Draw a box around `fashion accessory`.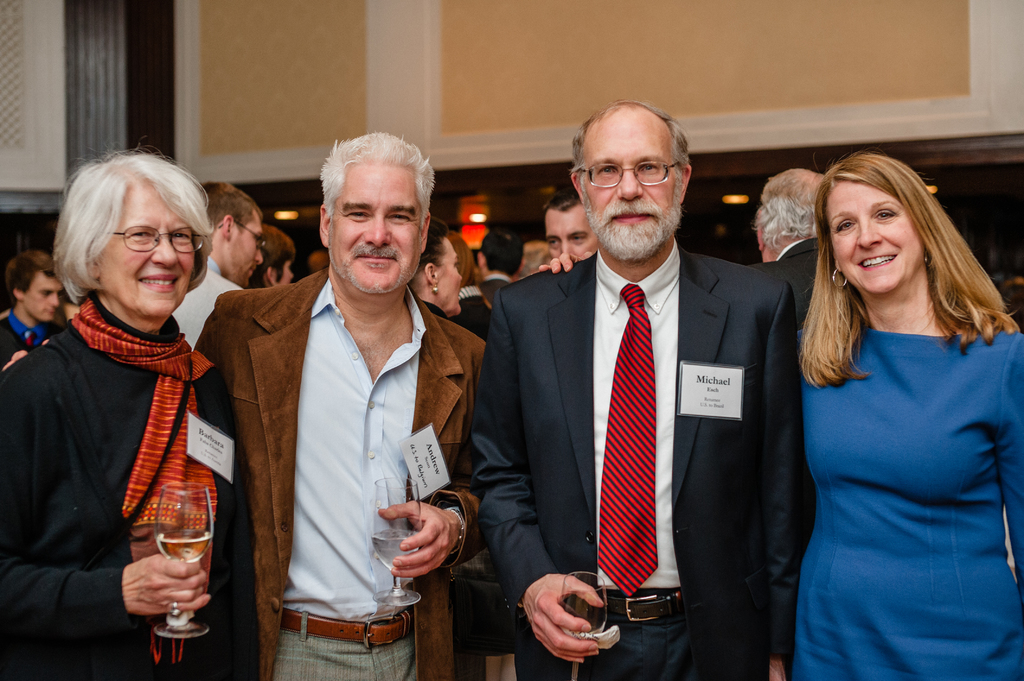
bbox(169, 598, 184, 618).
